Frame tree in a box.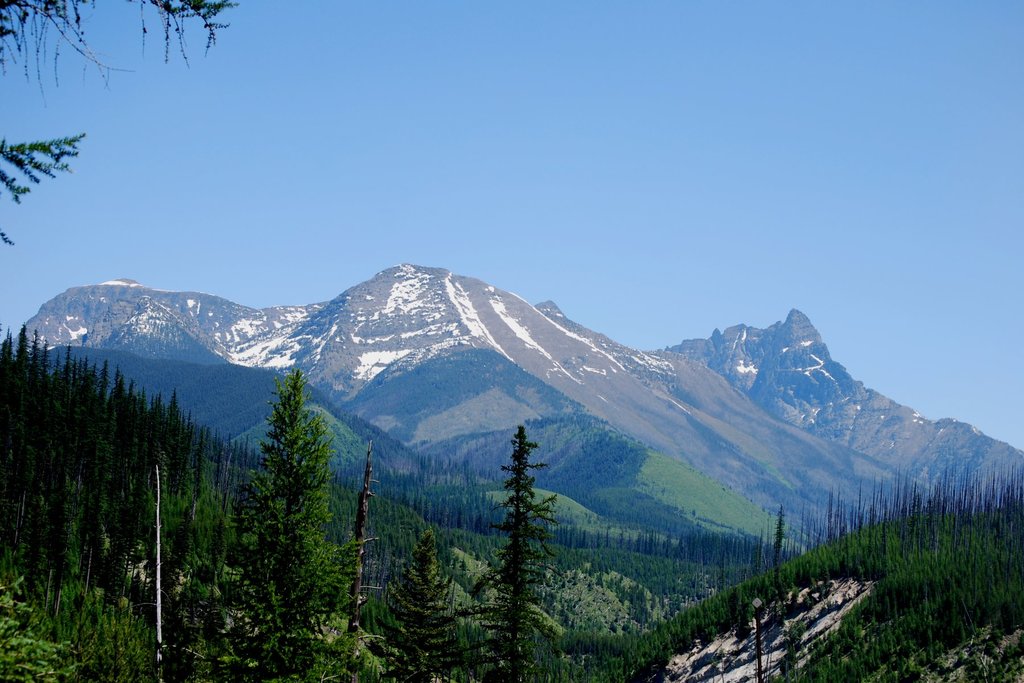
region(0, 0, 239, 245).
